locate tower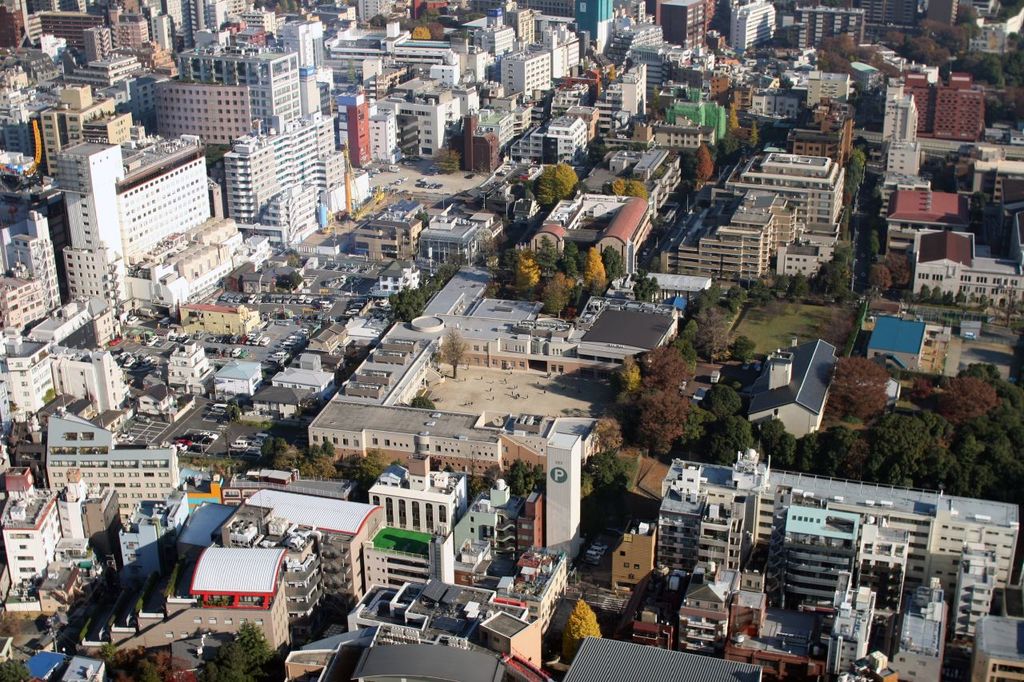
BBox(53, 136, 206, 312)
